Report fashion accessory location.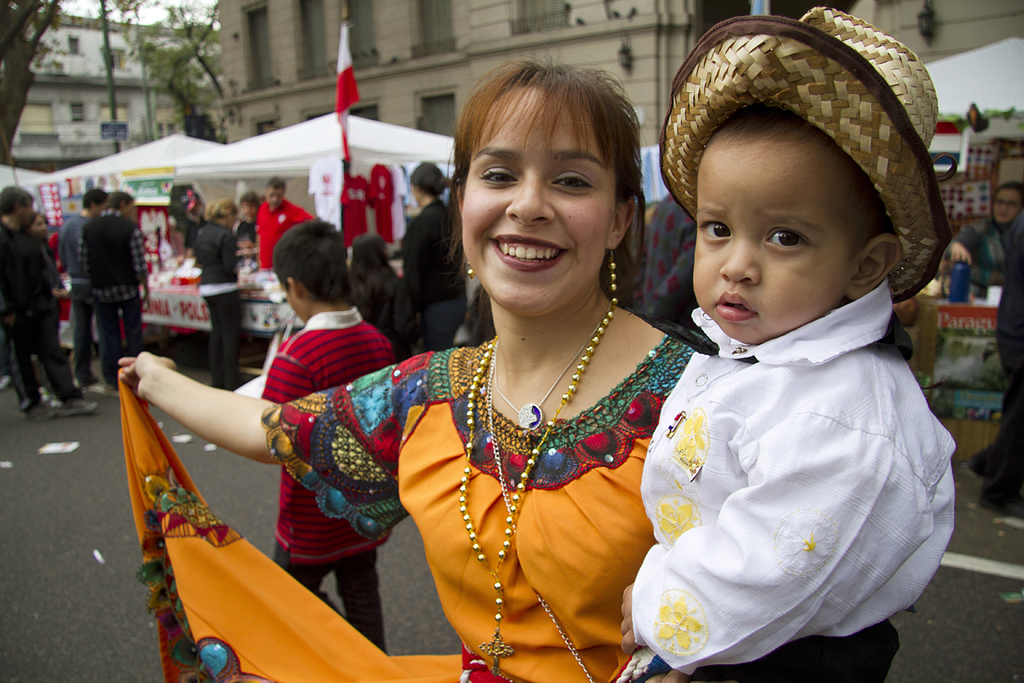
Report: 606/243/618/308.
